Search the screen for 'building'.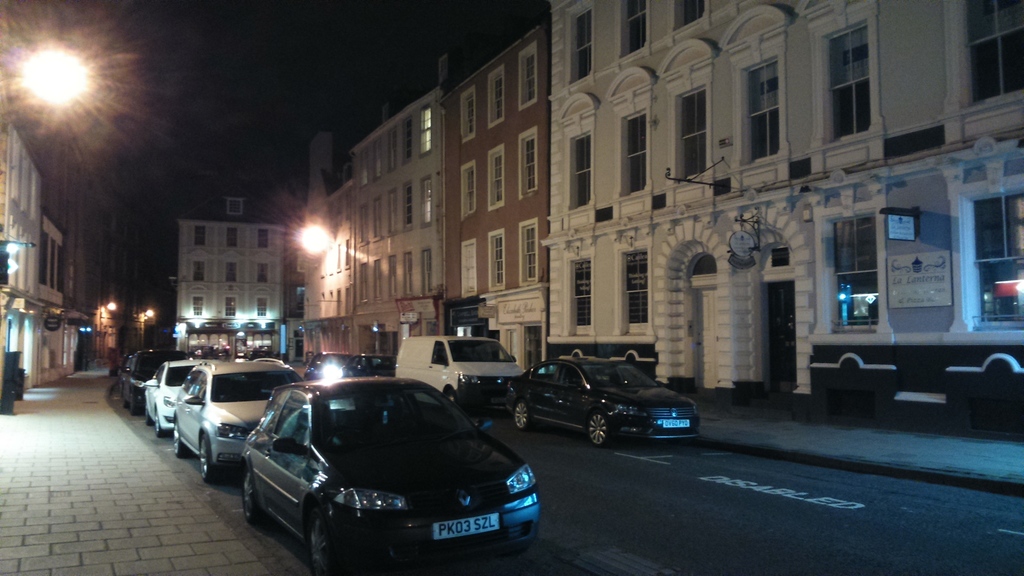
Found at <bbox>435, 20, 552, 374</bbox>.
